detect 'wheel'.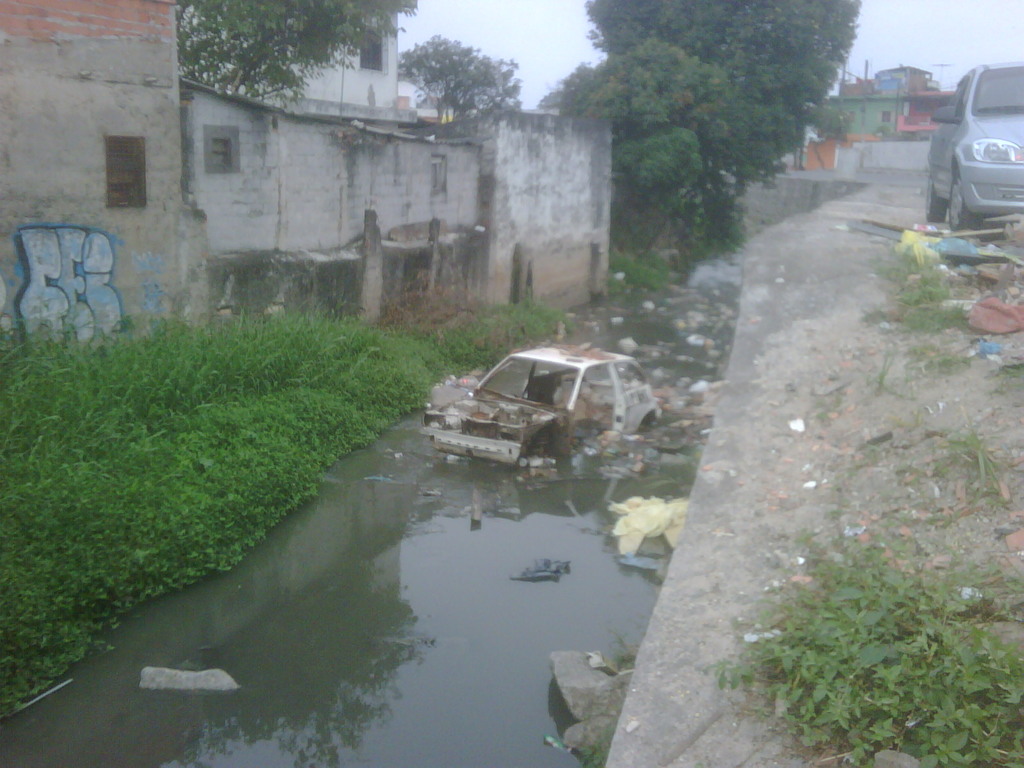
Detected at [x1=945, y1=177, x2=984, y2=229].
